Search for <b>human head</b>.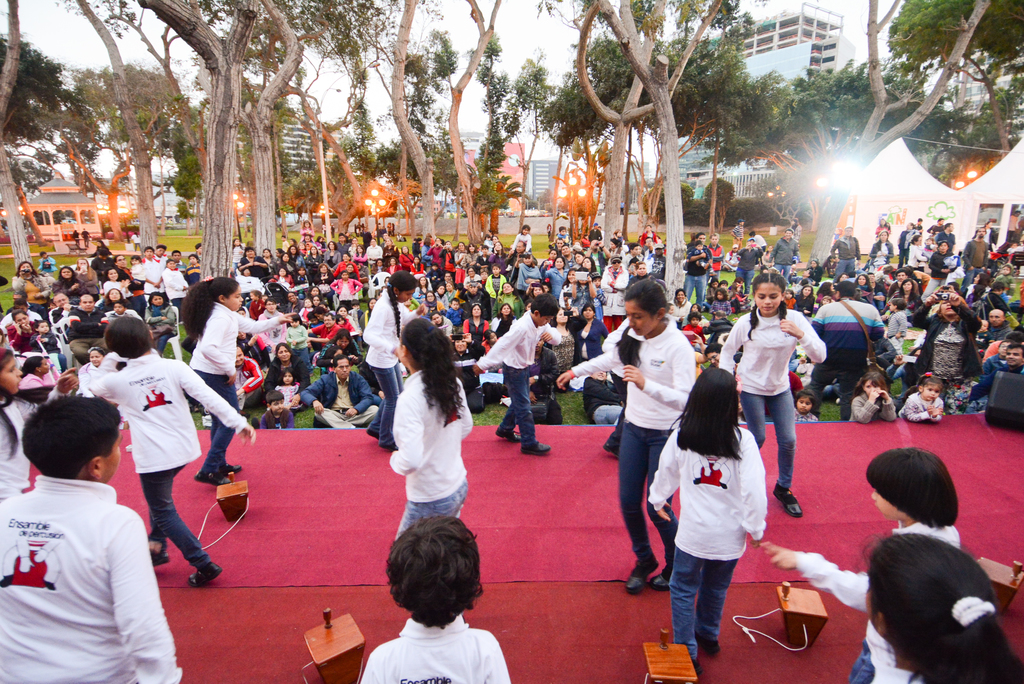
Found at 10,311,31,328.
